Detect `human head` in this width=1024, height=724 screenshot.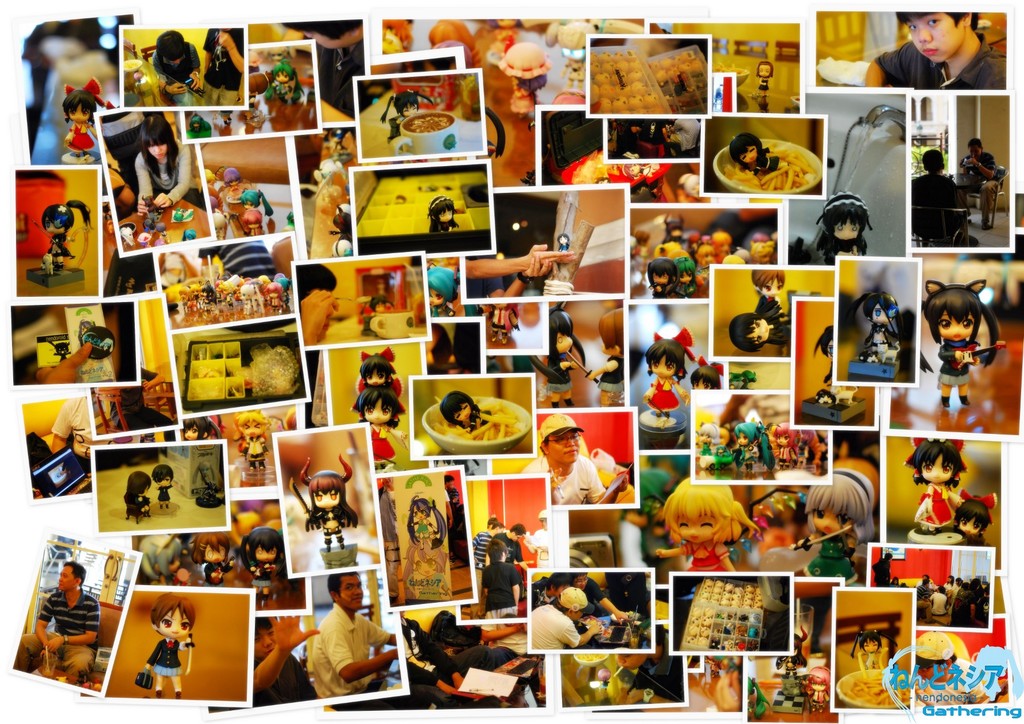
Detection: <bbox>358, 356, 400, 386</bbox>.
